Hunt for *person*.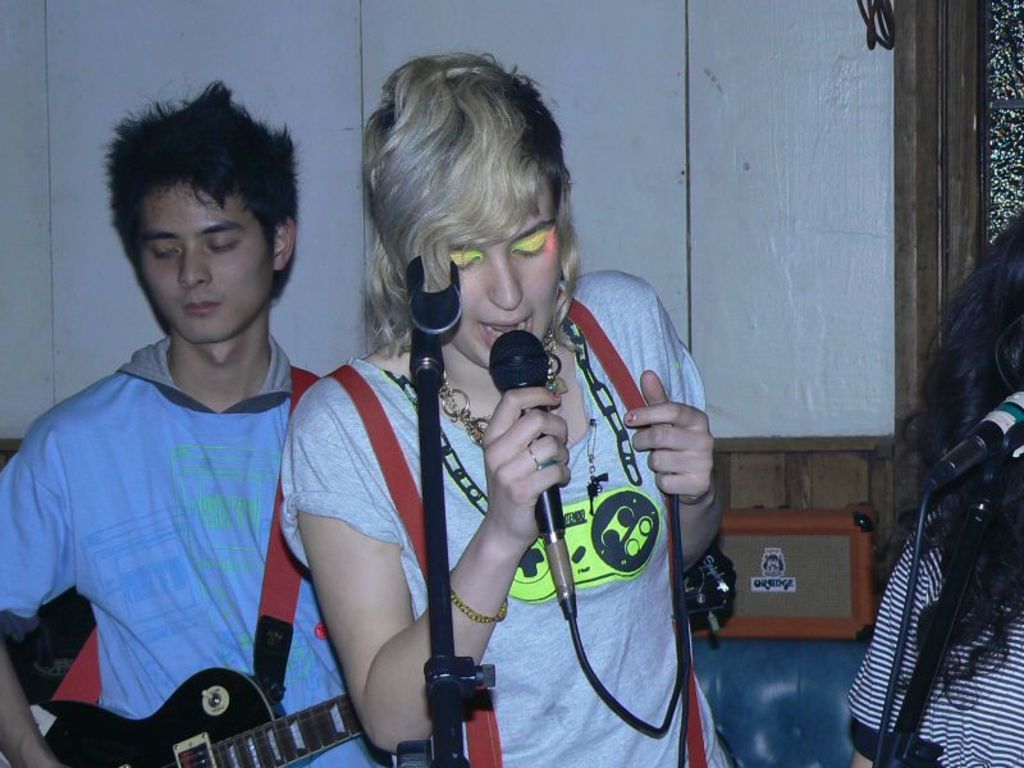
Hunted down at bbox=(271, 52, 753, 767).
